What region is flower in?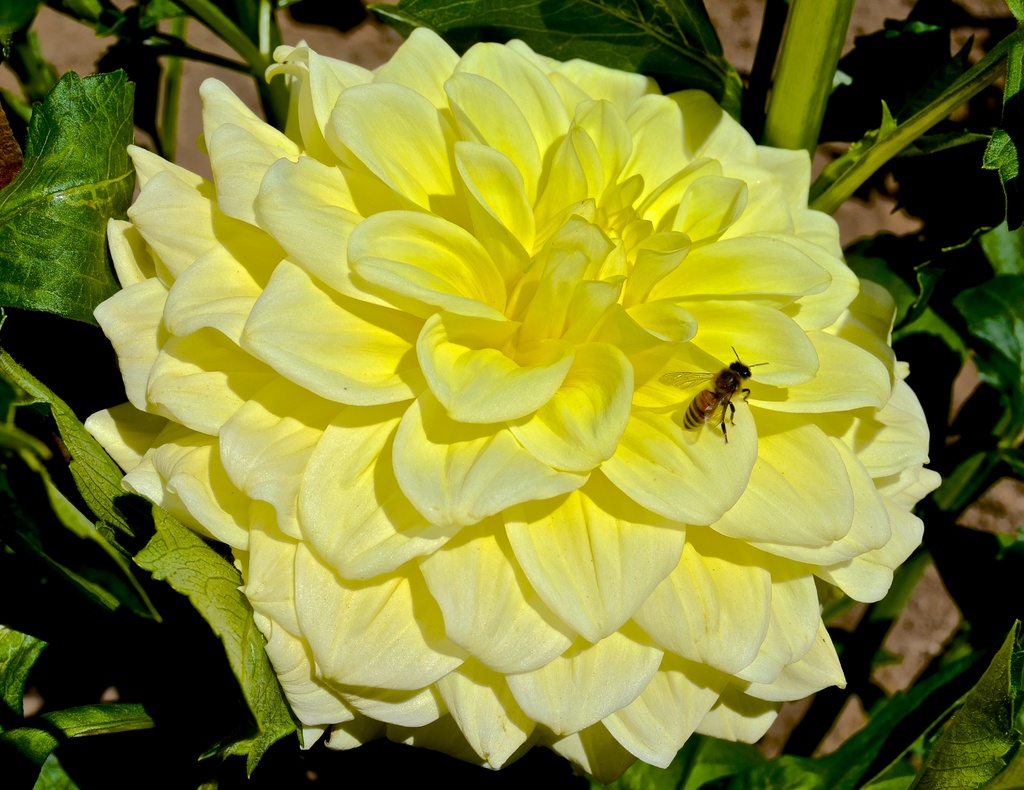
Rect(79, 26, 938, 778).
